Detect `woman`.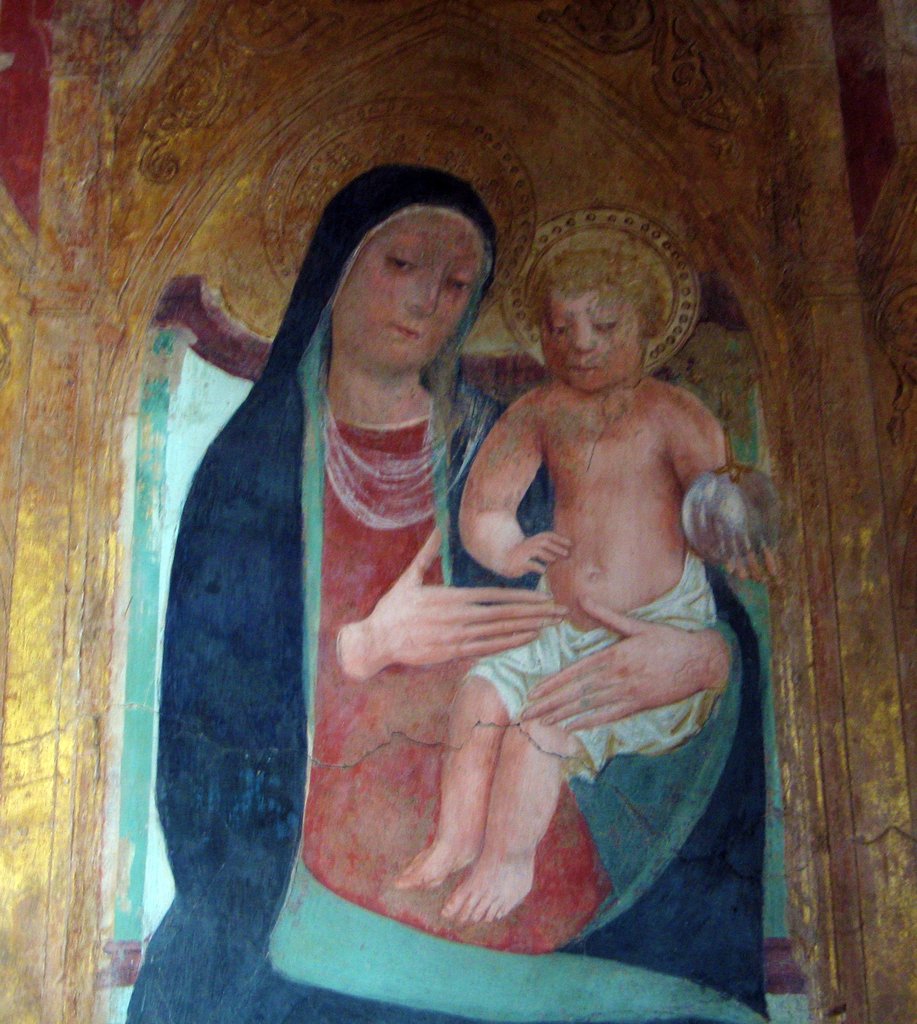
Detected at bbox=(122, 161, 814, 1023).
